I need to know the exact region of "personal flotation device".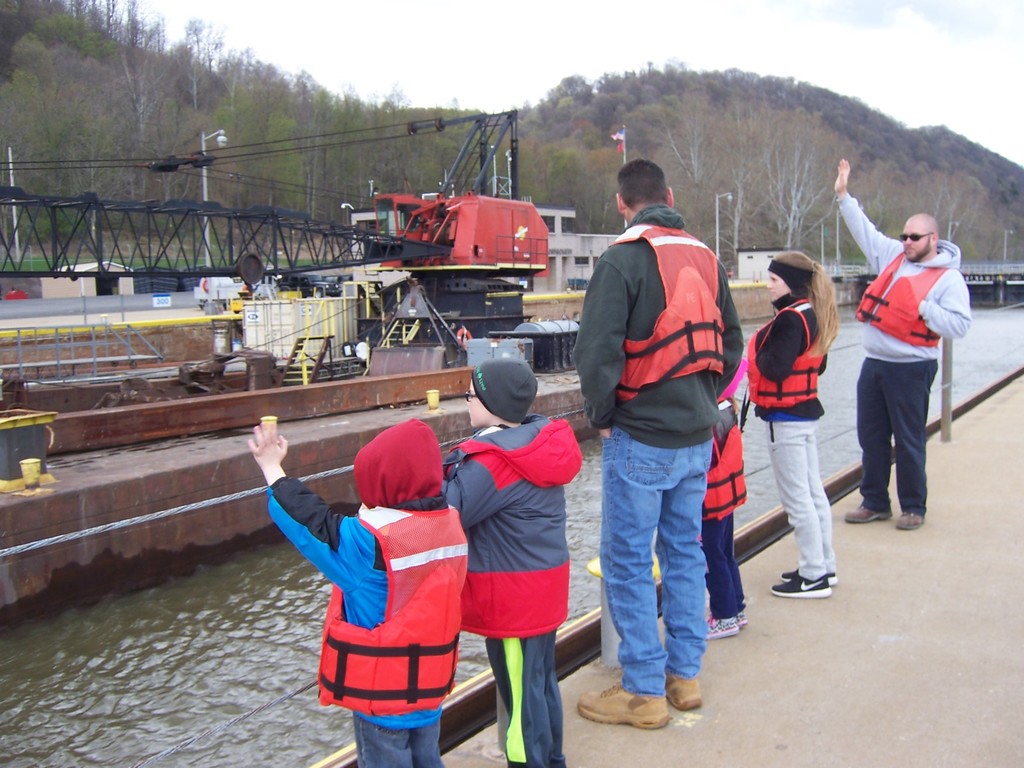
Region: 699 403 751 520.
